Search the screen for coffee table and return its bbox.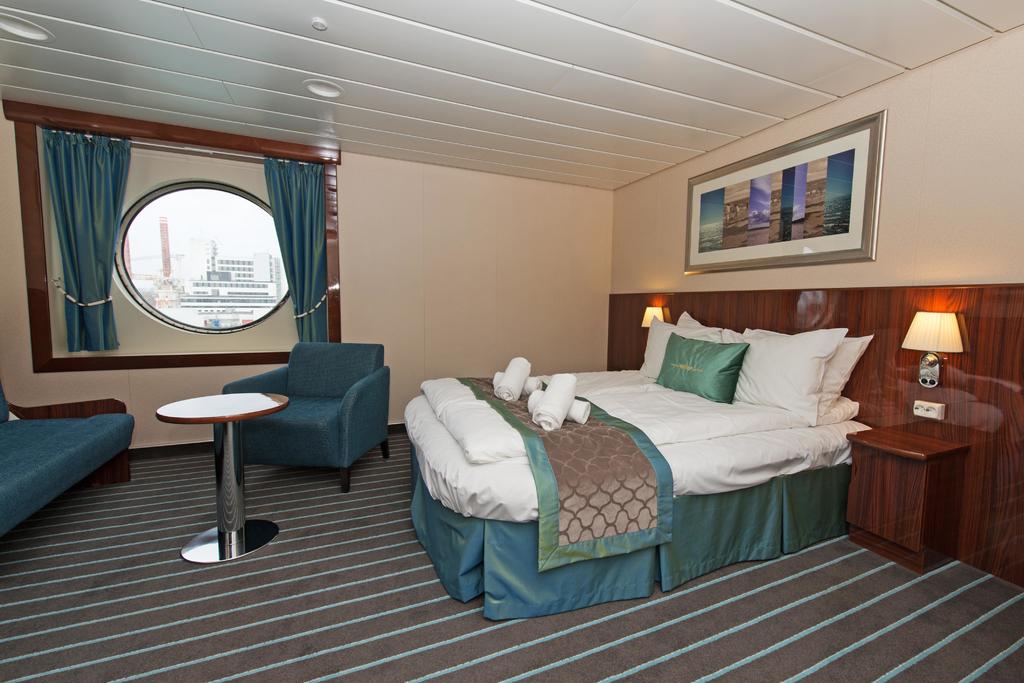
Found: region(845, 420, 965, 570).
